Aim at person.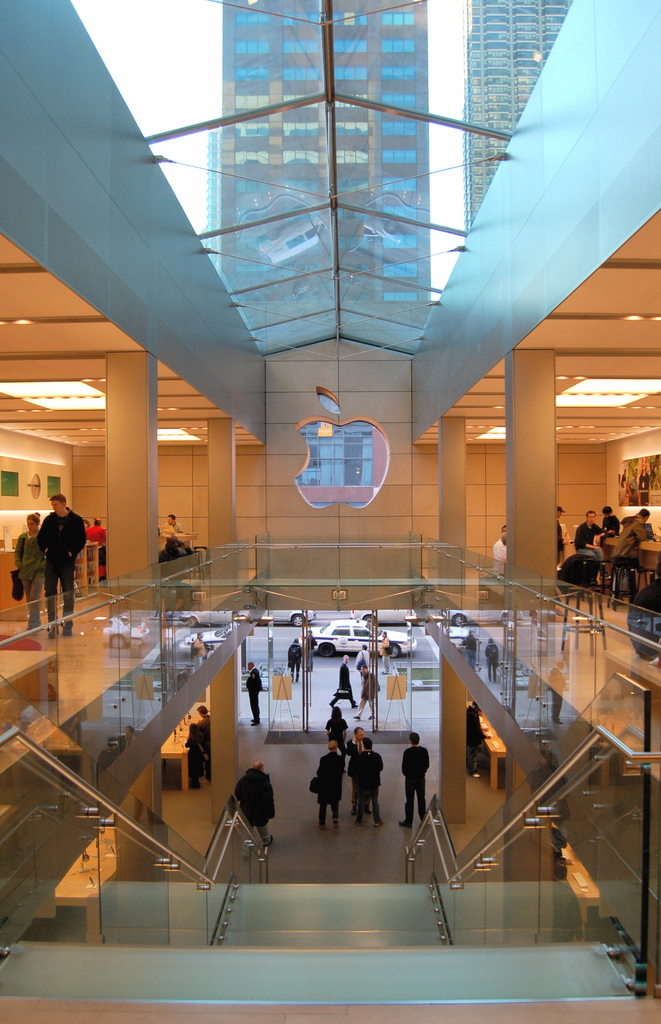
Aimed at (x1=450, y1=623, x2=483, y2=672).
